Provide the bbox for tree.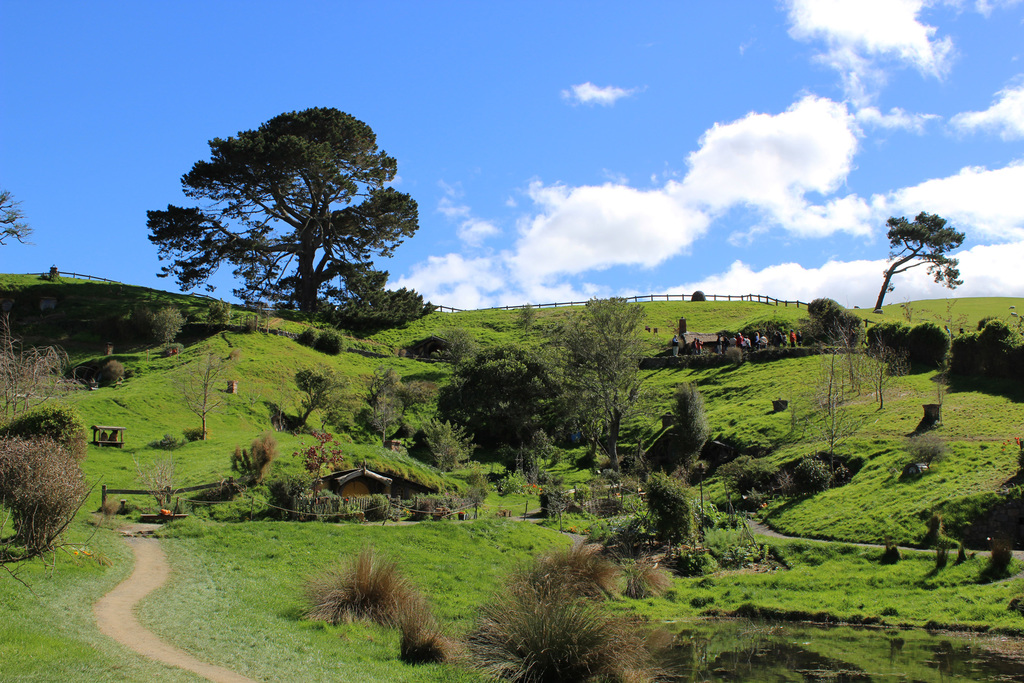
(x1=545, y1=295, x2=646, y2=470).
